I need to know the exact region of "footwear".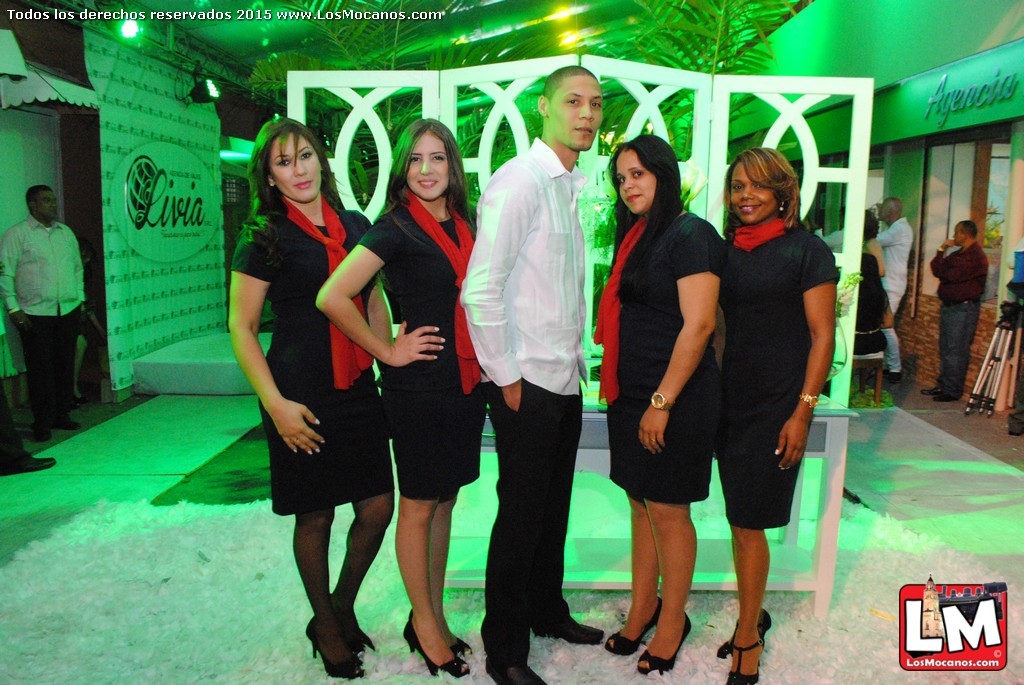
Region: 727,634,764,684.
